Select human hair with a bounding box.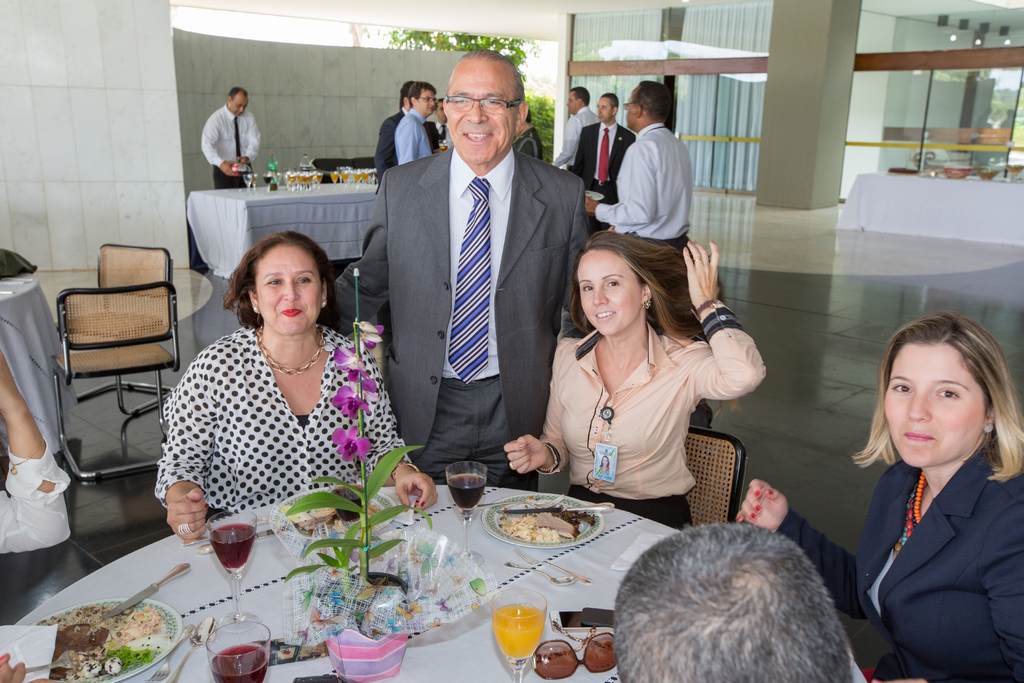
[left=403, top=83, right=404, bottom=103].
